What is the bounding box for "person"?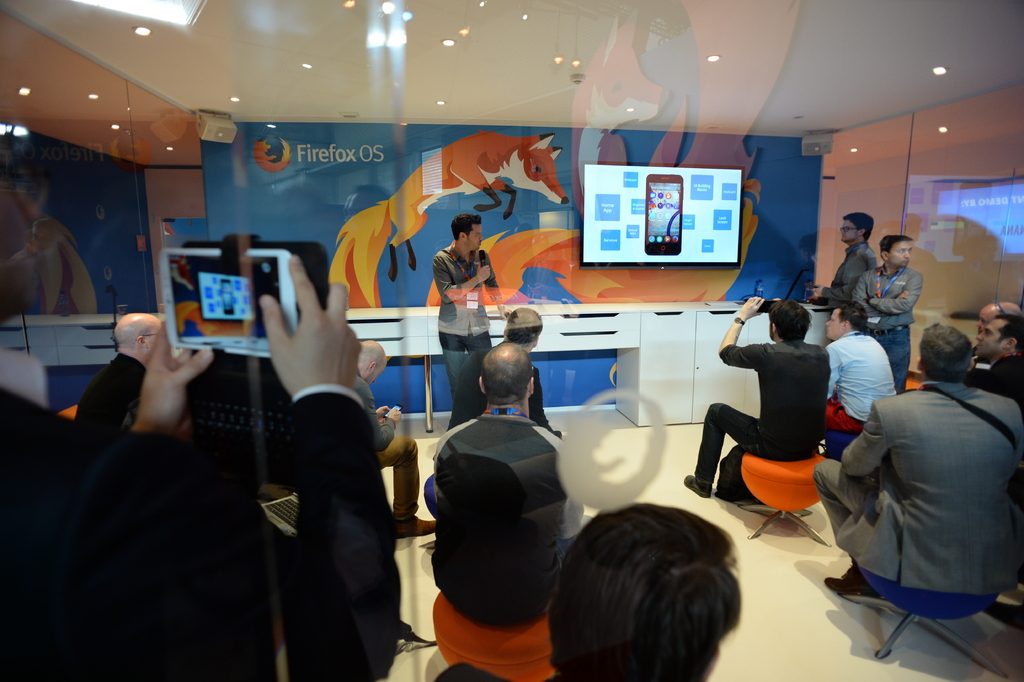
<bbox>349, 338, 435, 540</bbox>.
